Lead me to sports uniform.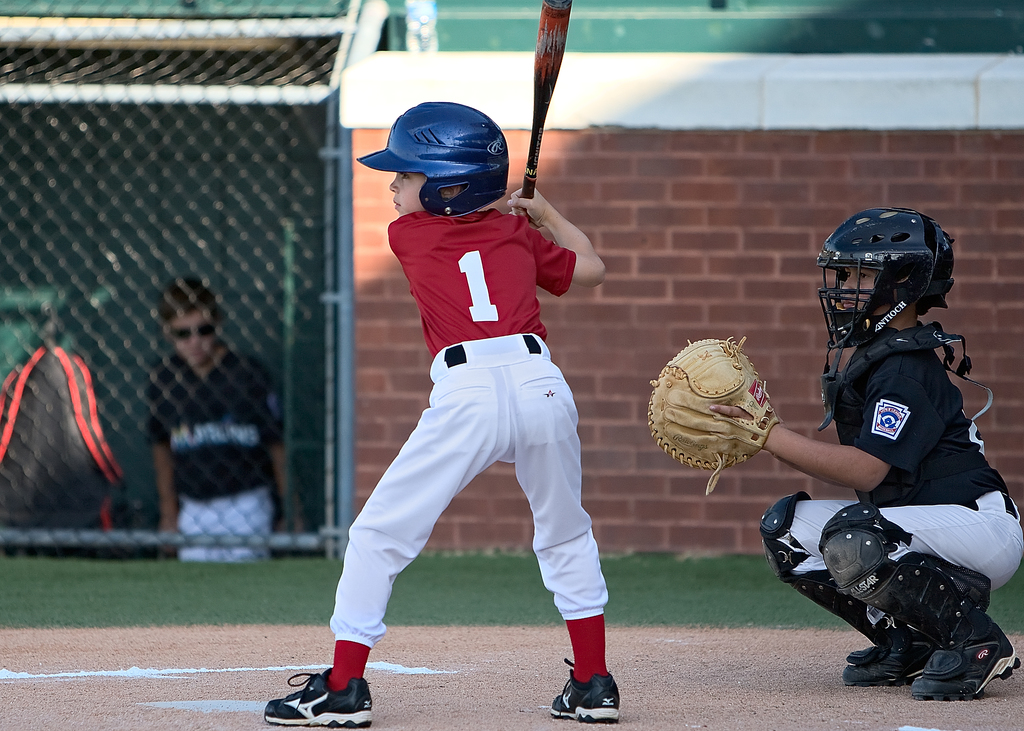
Lead to BBox(146, 345, 273, 561).
